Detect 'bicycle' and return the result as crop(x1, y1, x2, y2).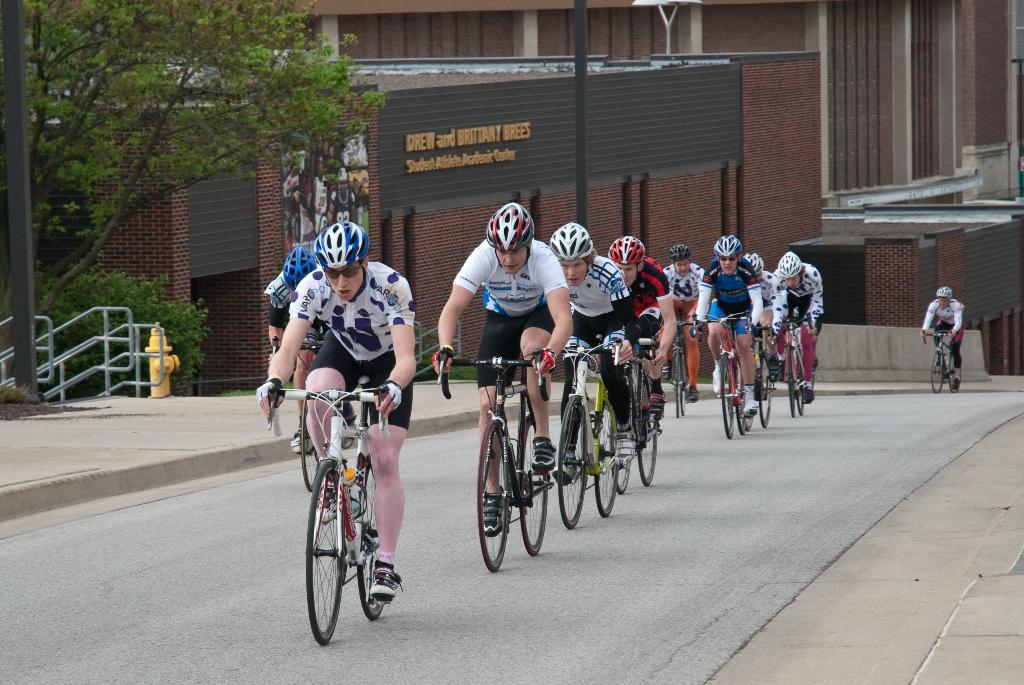
crop(922, 326, 964, 394).
